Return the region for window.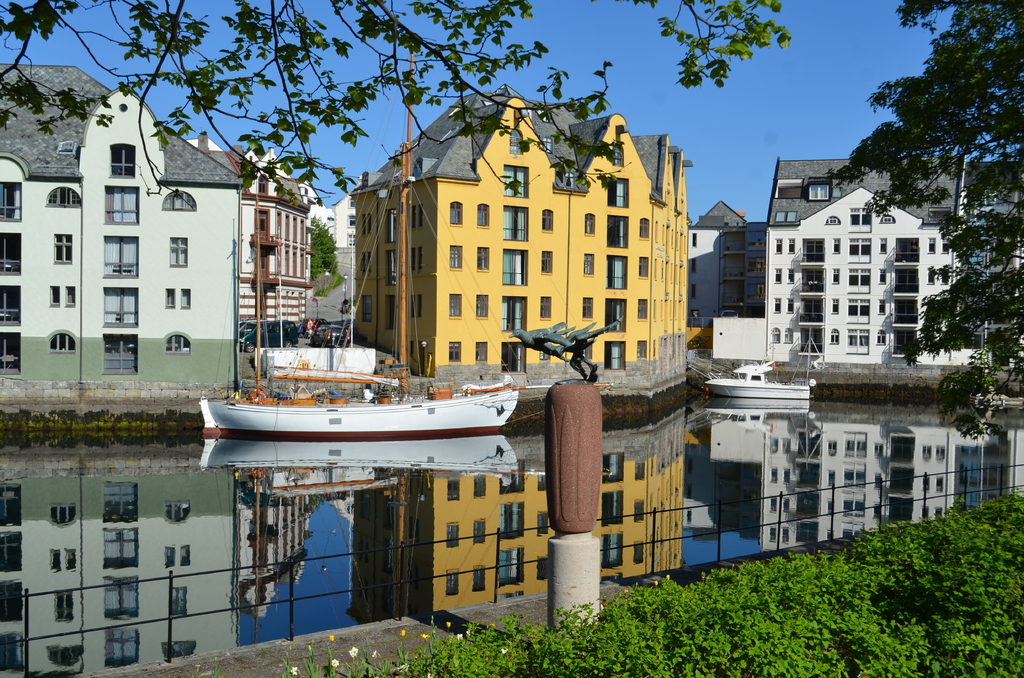
x1=639, y1=257, x2=650, y2=278.
